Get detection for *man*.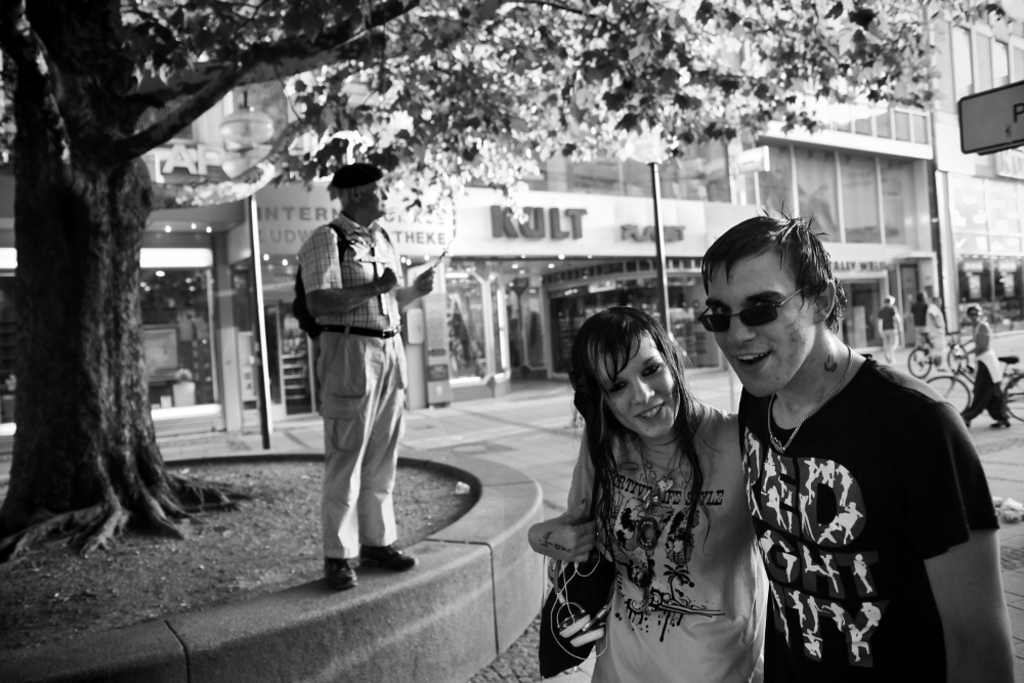
Detection: 700 204 1015 682.
